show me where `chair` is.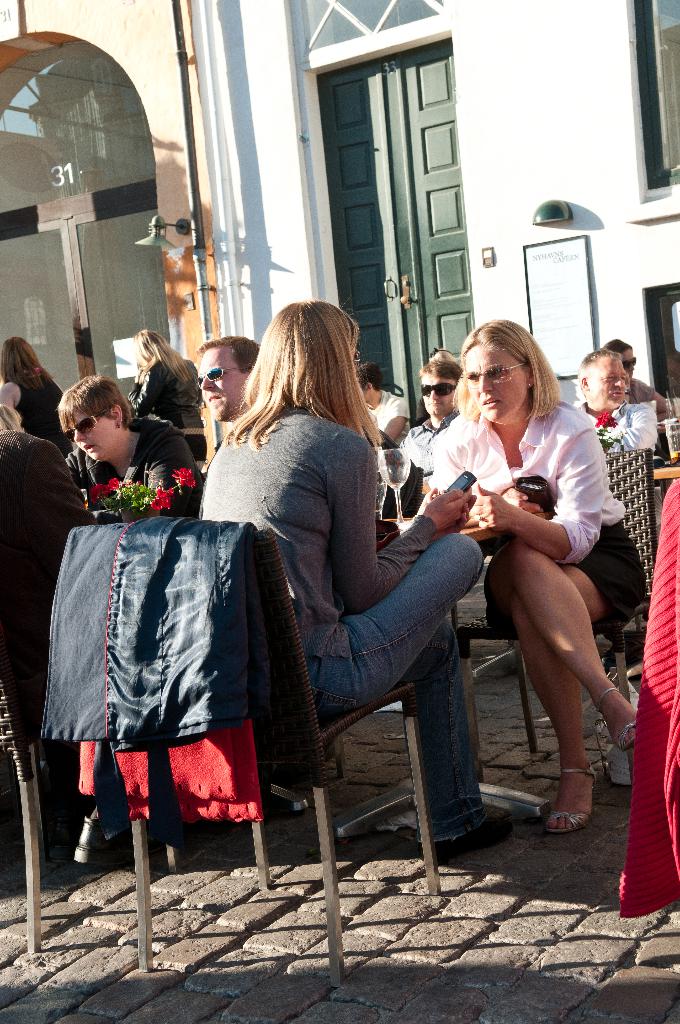
`chair` is at crop(0, 673, 37, 959).
